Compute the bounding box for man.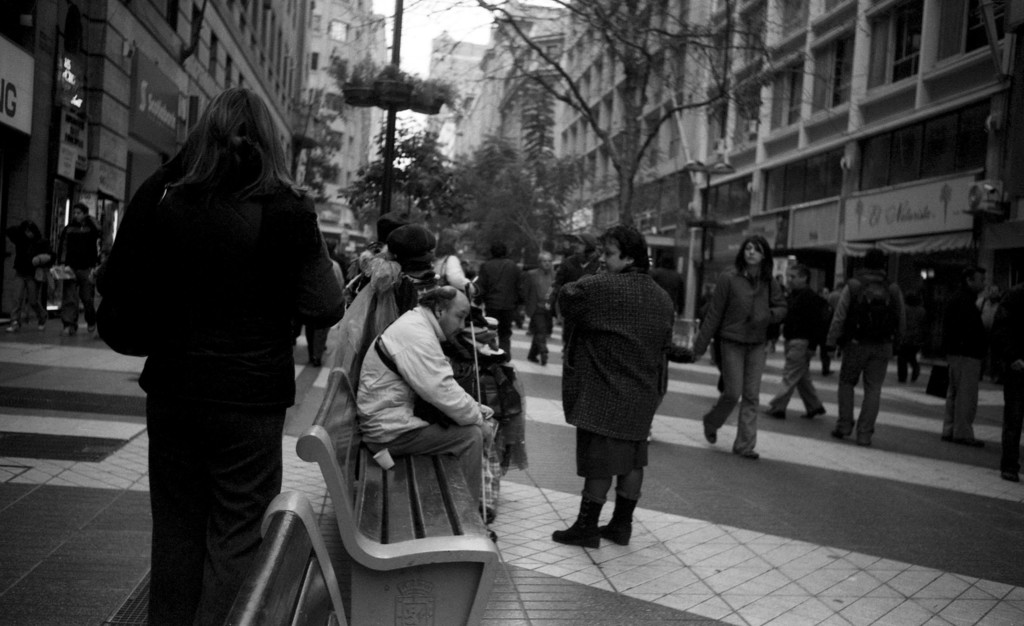
detection(349, 284, 504, 559).
